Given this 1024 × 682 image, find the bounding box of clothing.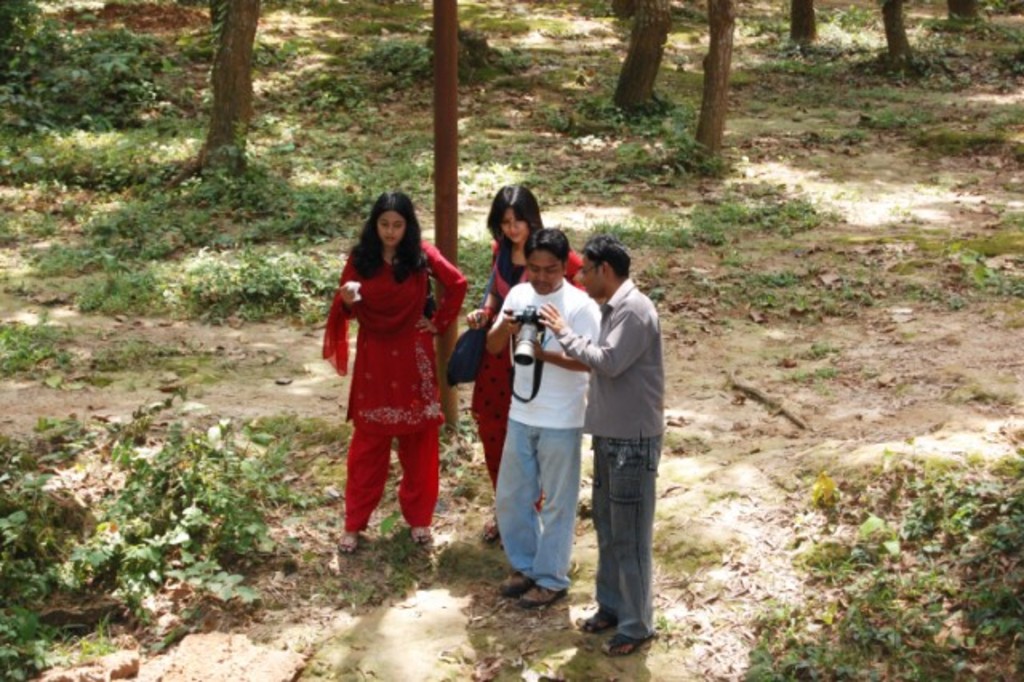
select_region(467, 234, 595, 514).
